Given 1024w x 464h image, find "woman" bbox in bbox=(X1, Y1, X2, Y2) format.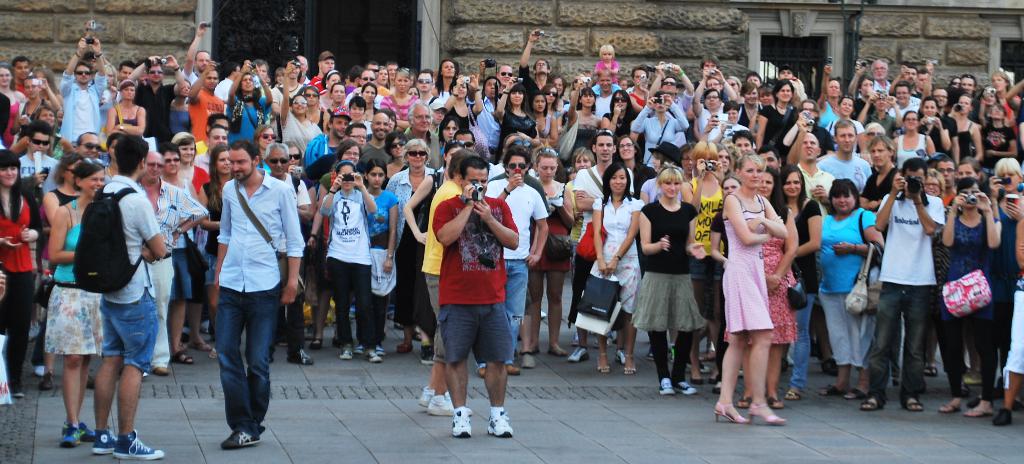
bbox=(935, 85, 988, 158).
